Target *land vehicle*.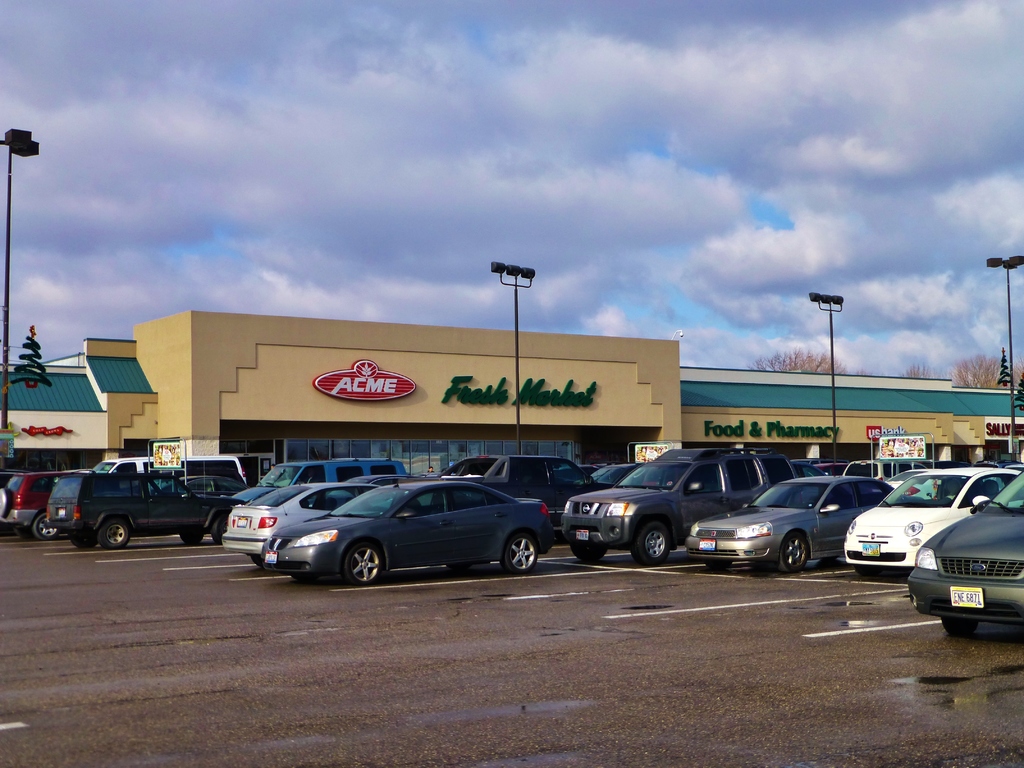
Target region: x1=561 y1=447 x2=796 y2=566.
